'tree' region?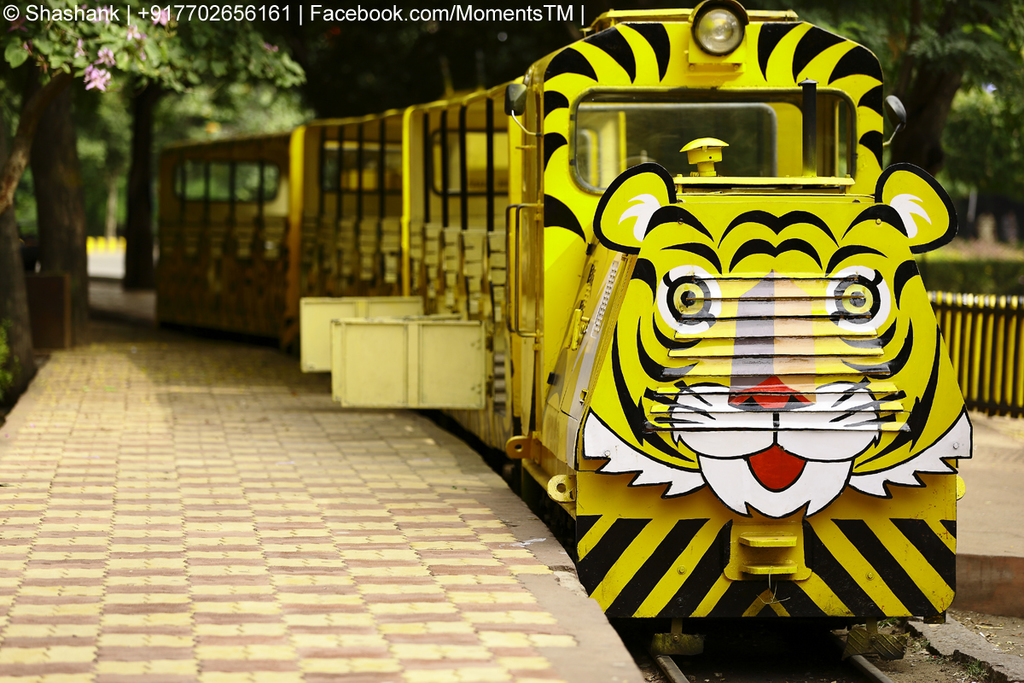
select_region(782, 0, 1023, 259)
